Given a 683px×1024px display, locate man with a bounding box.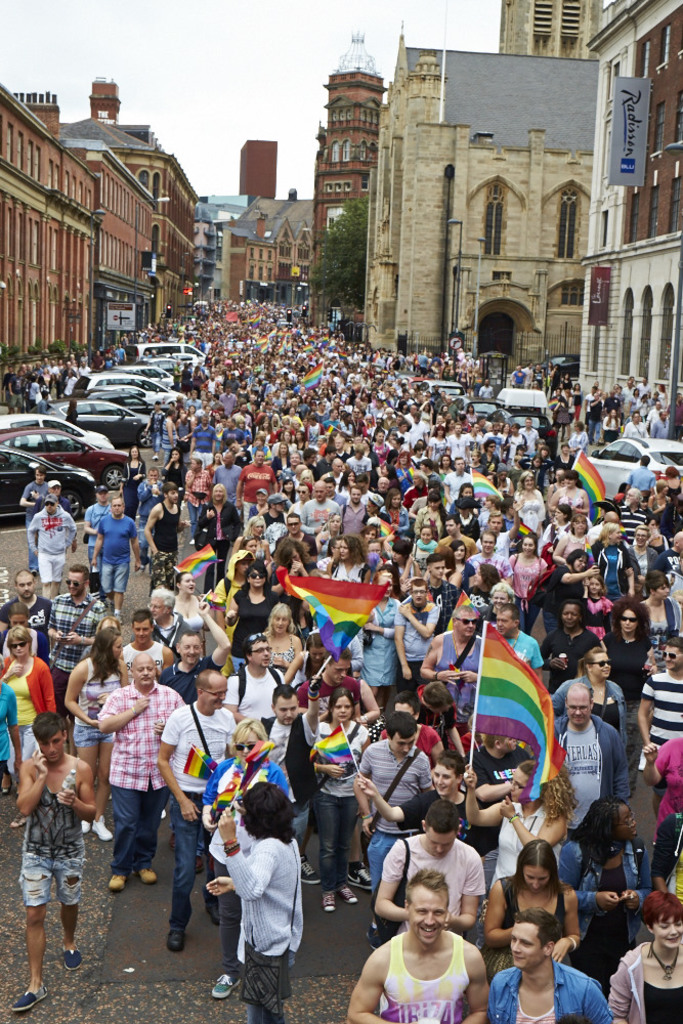
Located: [x1=94, y1=651, x2=189, y2=890].
